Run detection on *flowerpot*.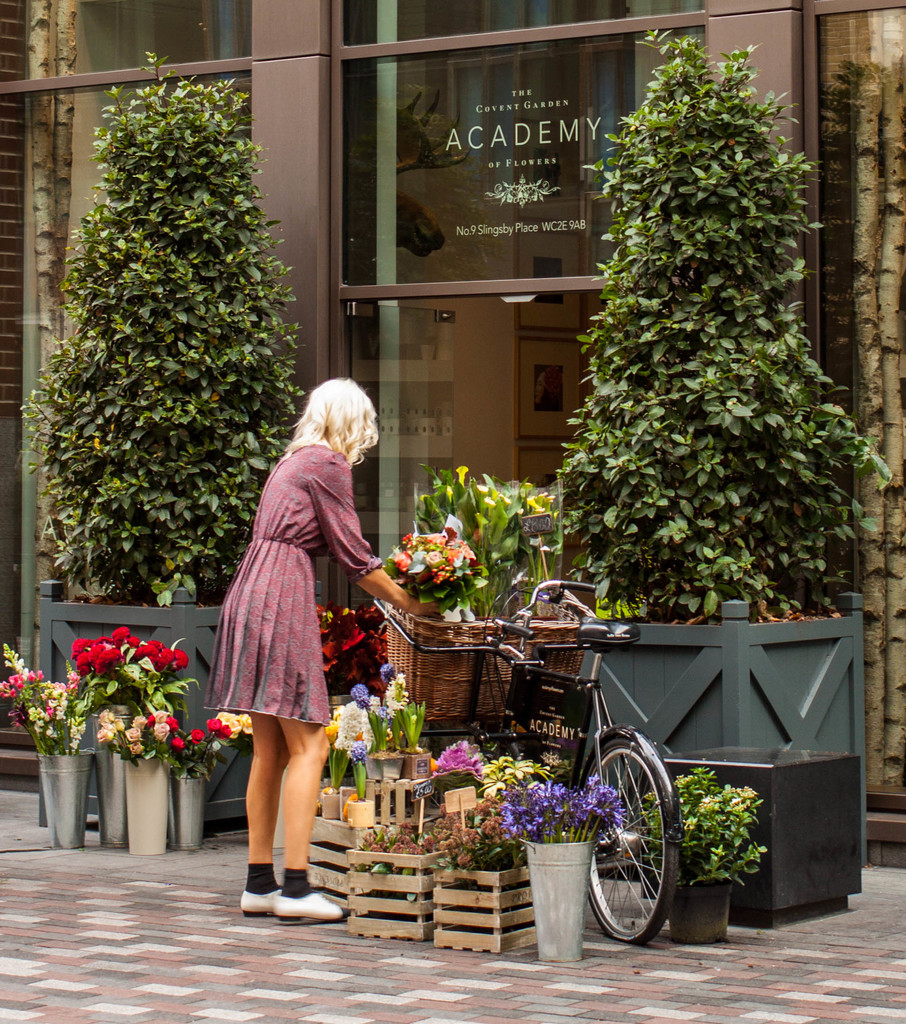
Result: (x1=125, y1=753, x2=177, y2=855).
